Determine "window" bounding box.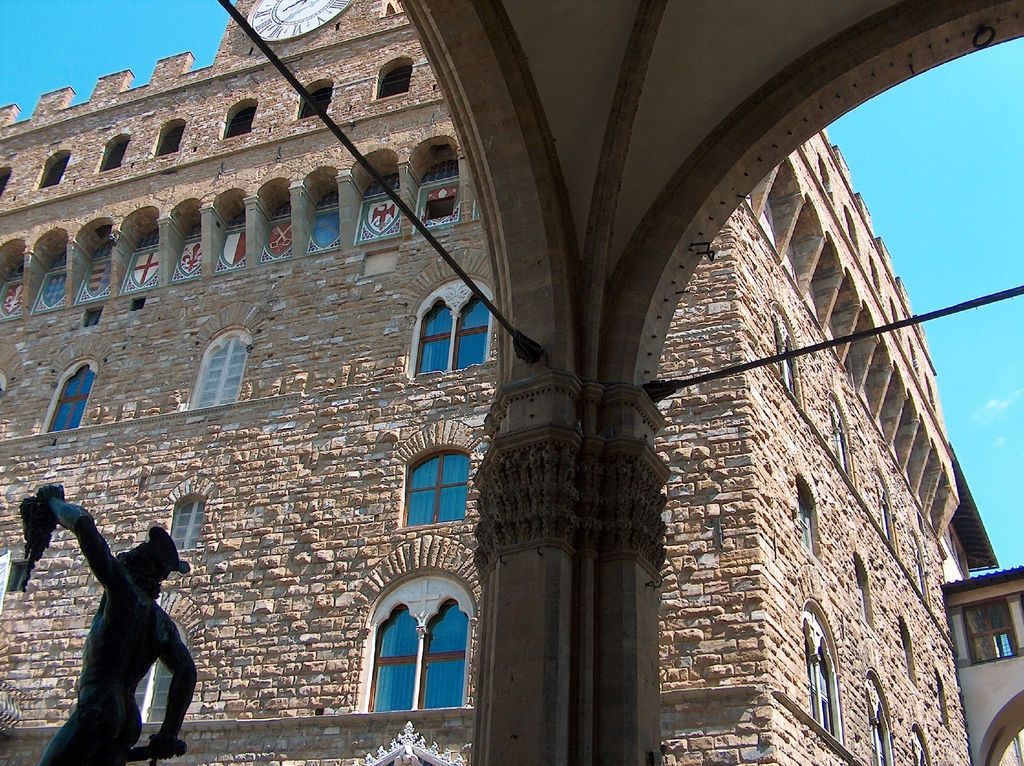
Determined: 355/561/466/725.
